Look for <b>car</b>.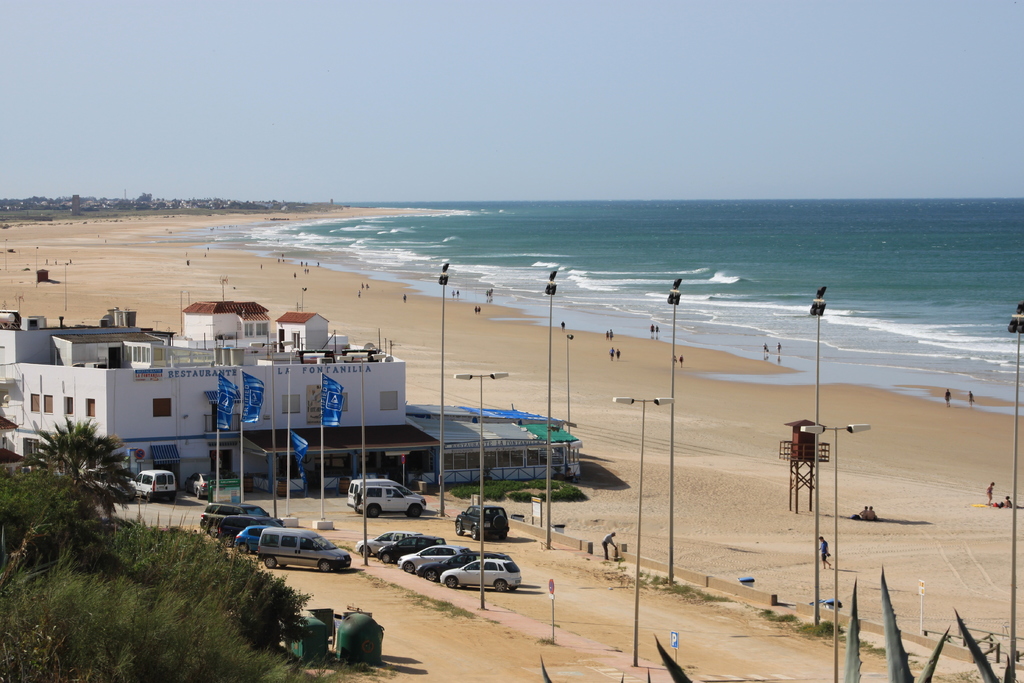
Found: l=353, t=486, r=420, b=516.
